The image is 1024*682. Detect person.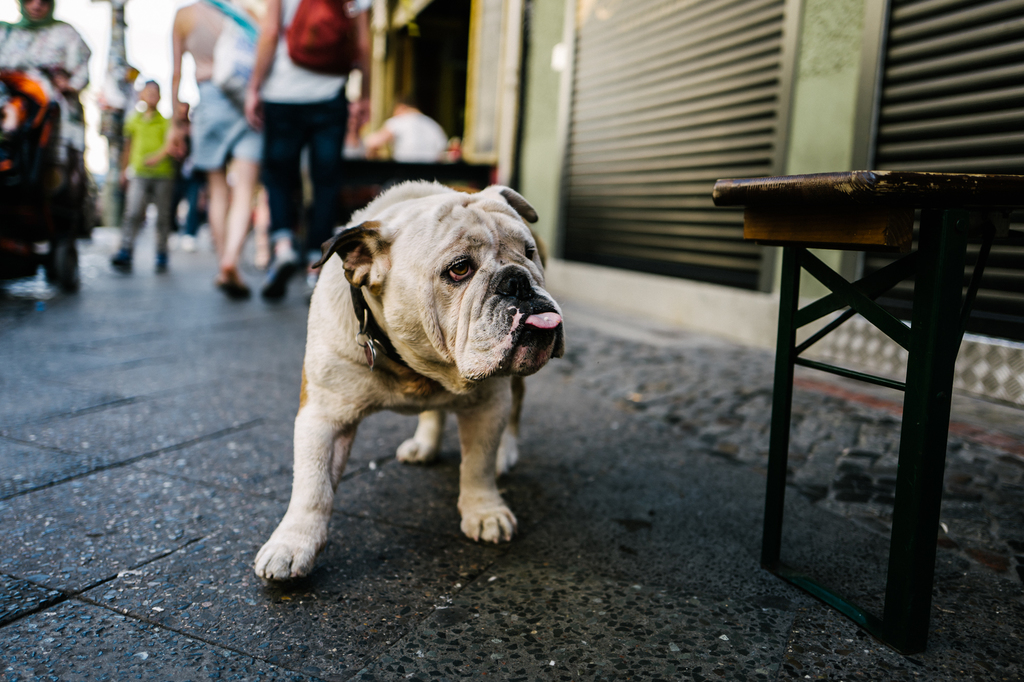
Detection: x1=363, y1=96, x2=454, y2=164.
